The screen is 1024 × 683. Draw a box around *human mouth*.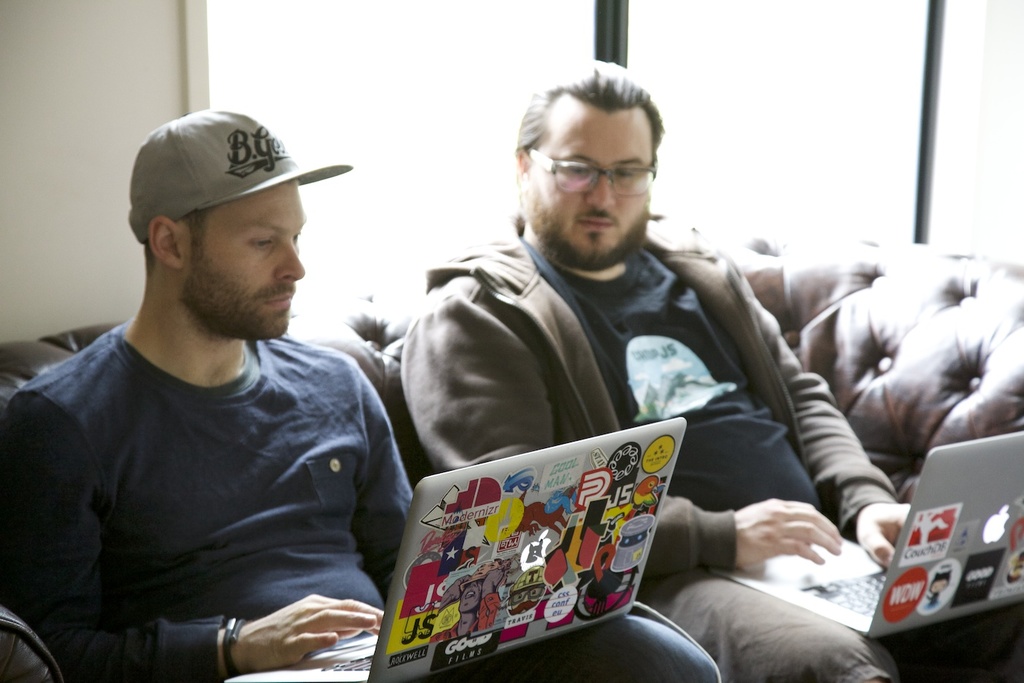
[261, 283, 293, 304].
